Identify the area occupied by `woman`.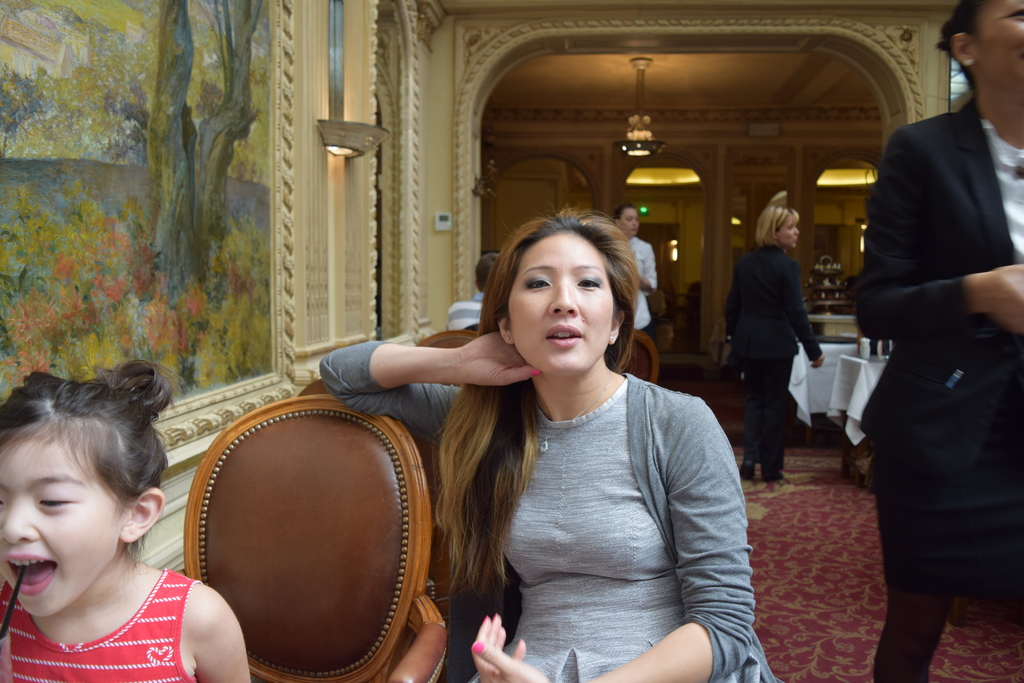
Area: box=[428, 206, 743, 682].
